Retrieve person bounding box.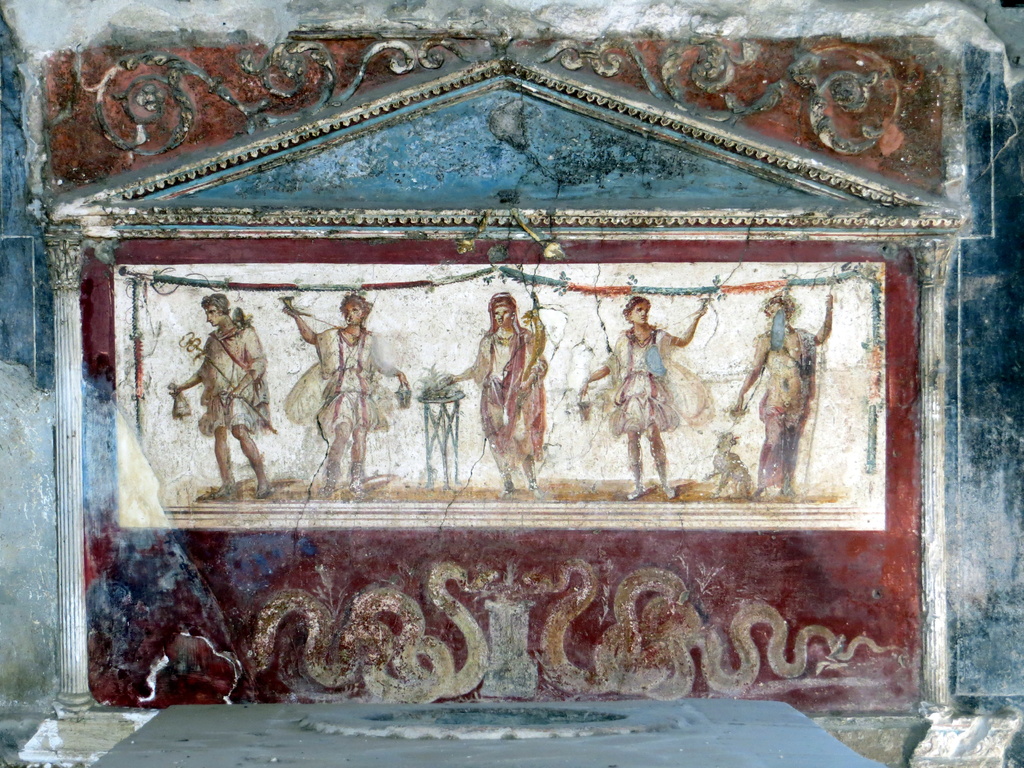
Bounding box: box(172, 292, 277, 502).
